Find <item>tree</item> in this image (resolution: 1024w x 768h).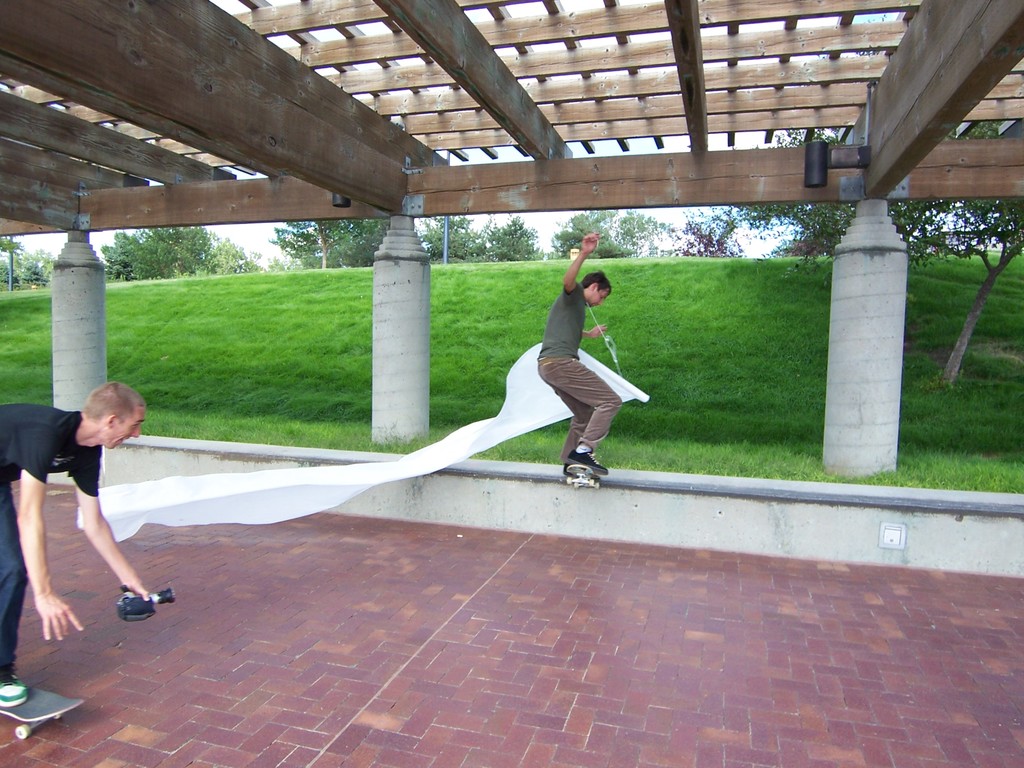
0 234 22 258.
